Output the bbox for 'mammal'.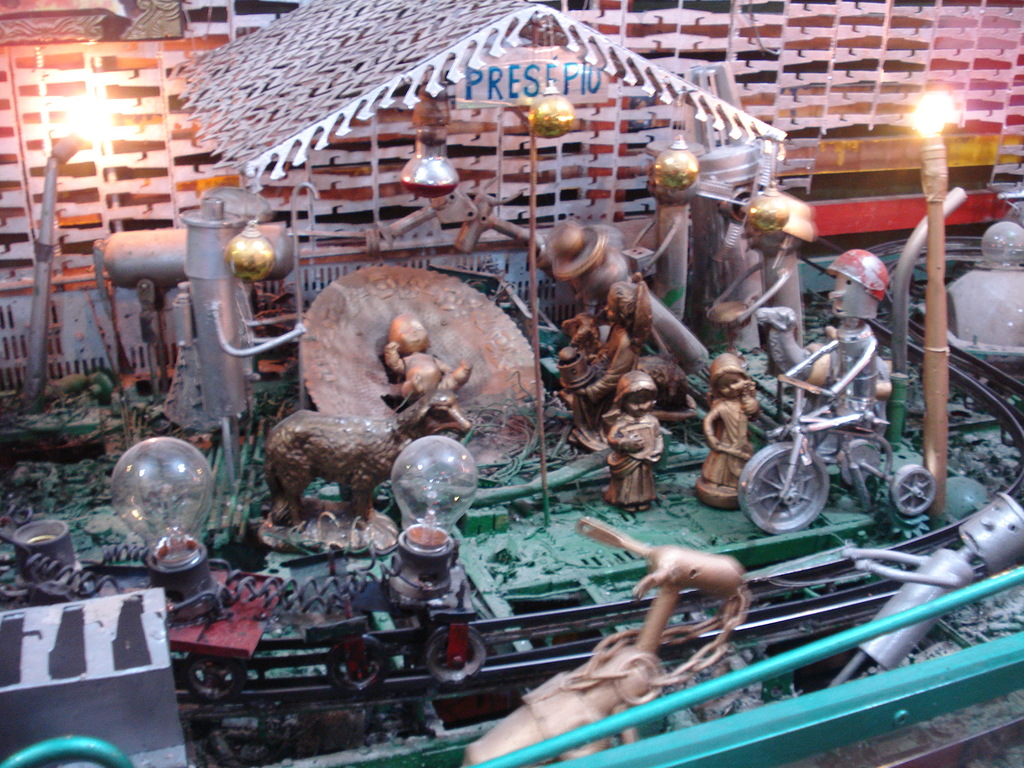
{"x1": 753, "y1": 304, "x2": 890, "y2": 387}.
